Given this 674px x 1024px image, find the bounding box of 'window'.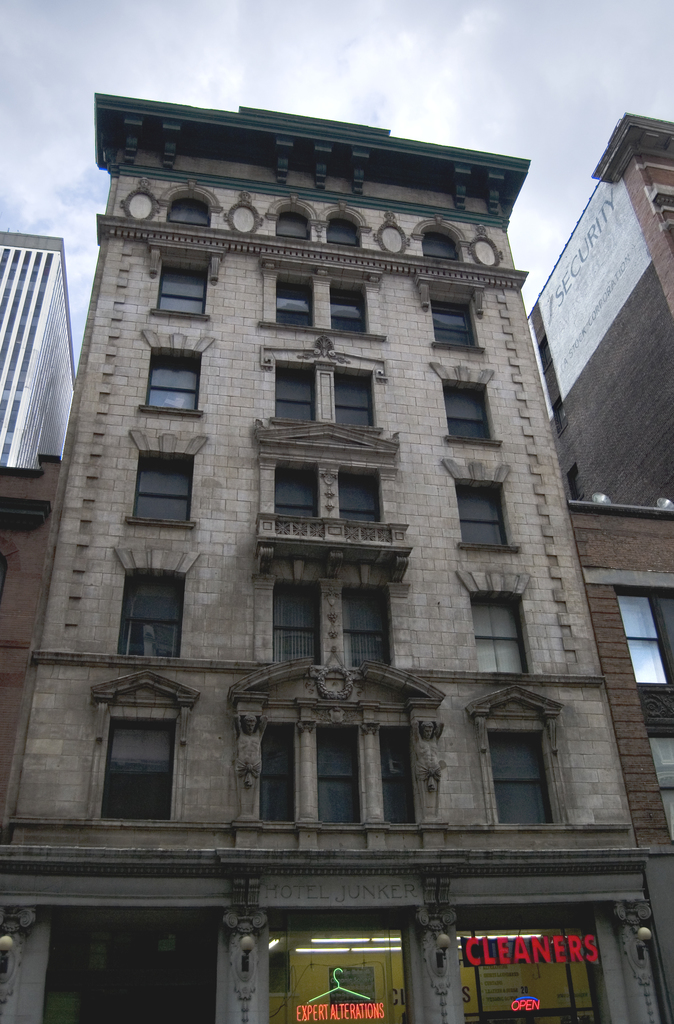
BBox(459, 480, 518, 554).
